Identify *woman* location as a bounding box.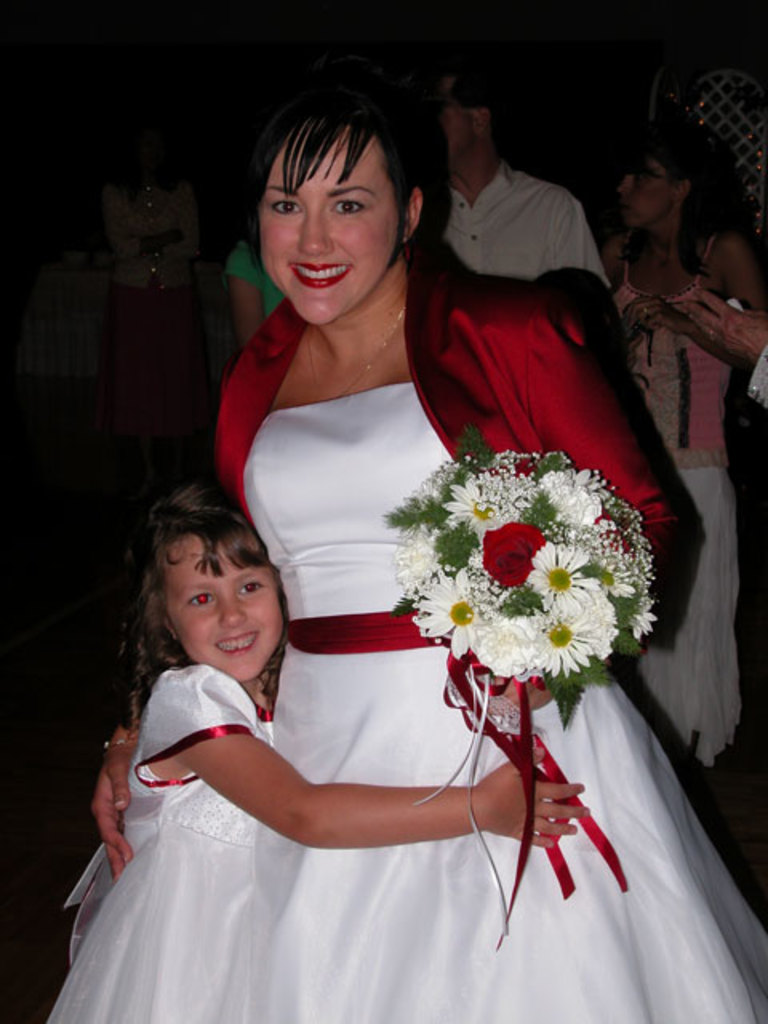
l=597, t=118, r=765, b=774.
